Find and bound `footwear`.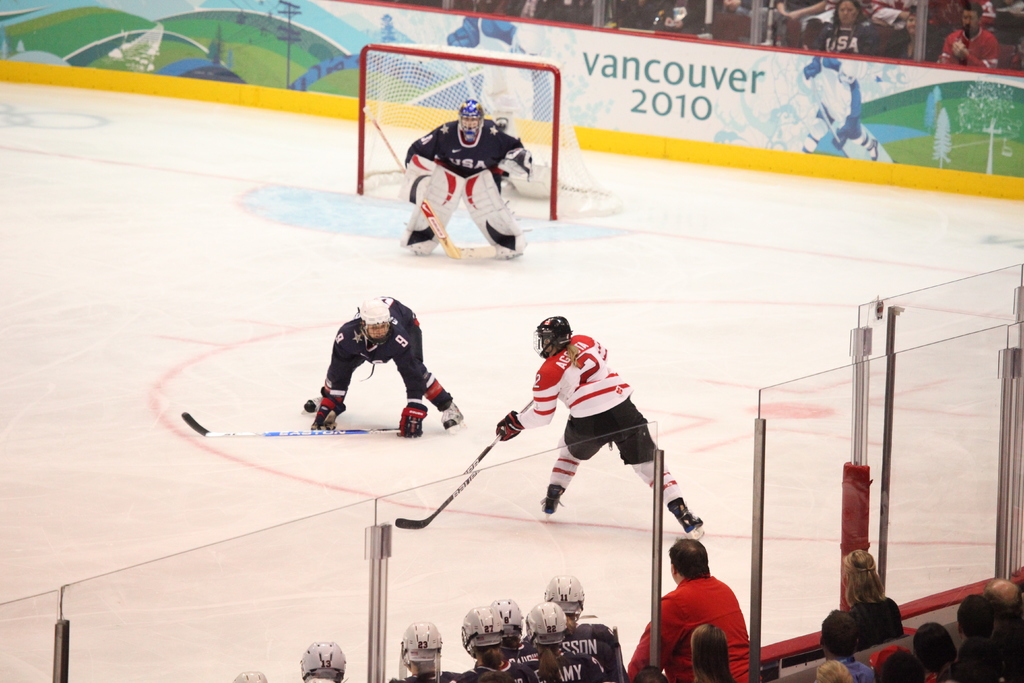
Bound: pyautogui.locateOnScreen(540, 486, 567, 514).
